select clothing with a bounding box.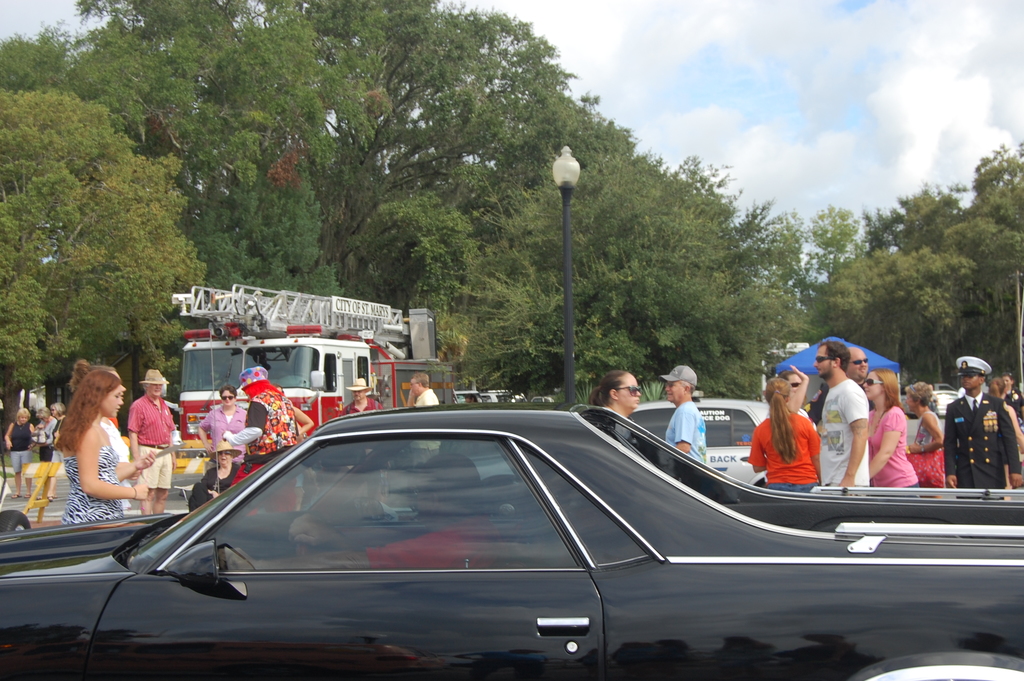
(35,417,56,461).
